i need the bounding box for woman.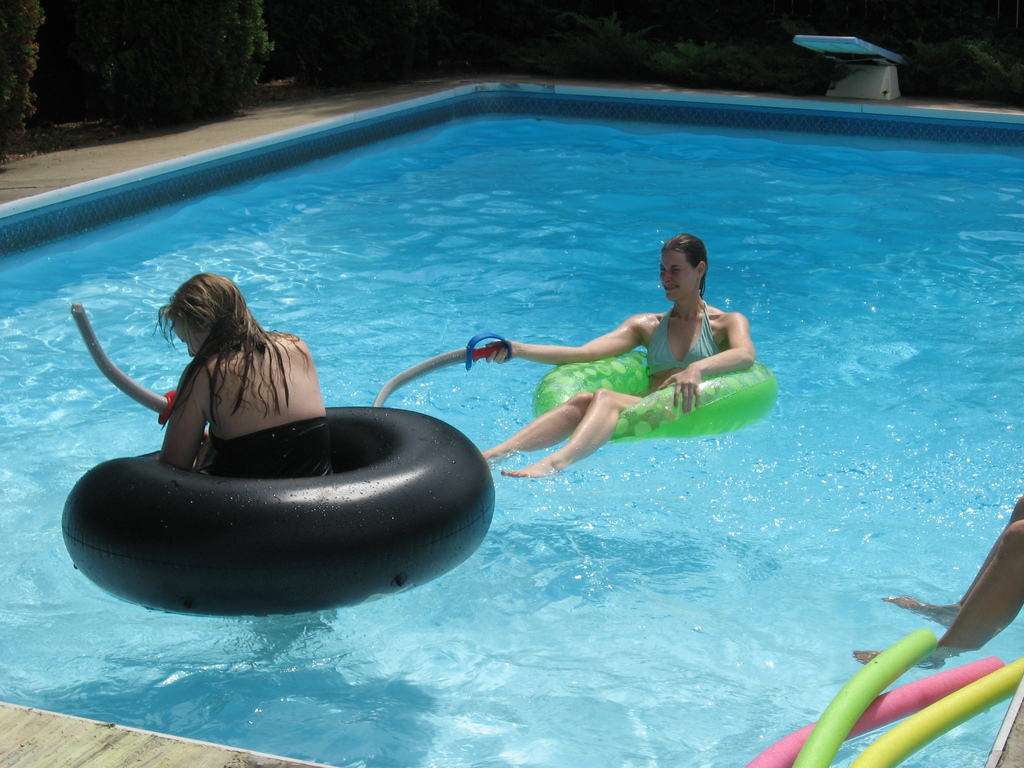
Here it is: BBox(158, 275, 333, 485).
